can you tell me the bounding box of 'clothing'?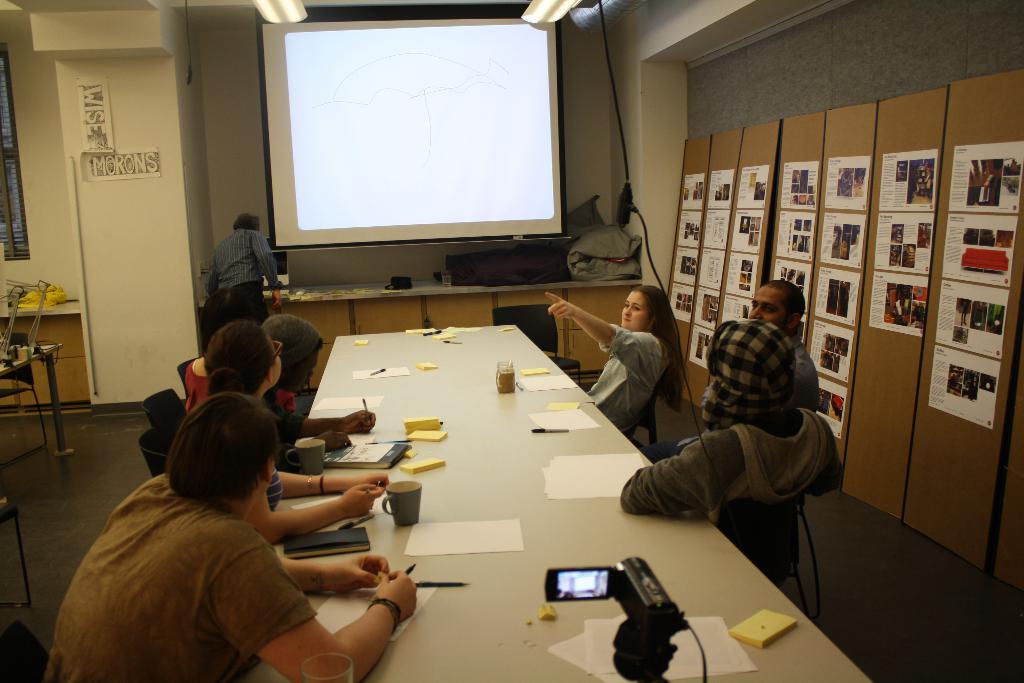
208,225,276,313.
